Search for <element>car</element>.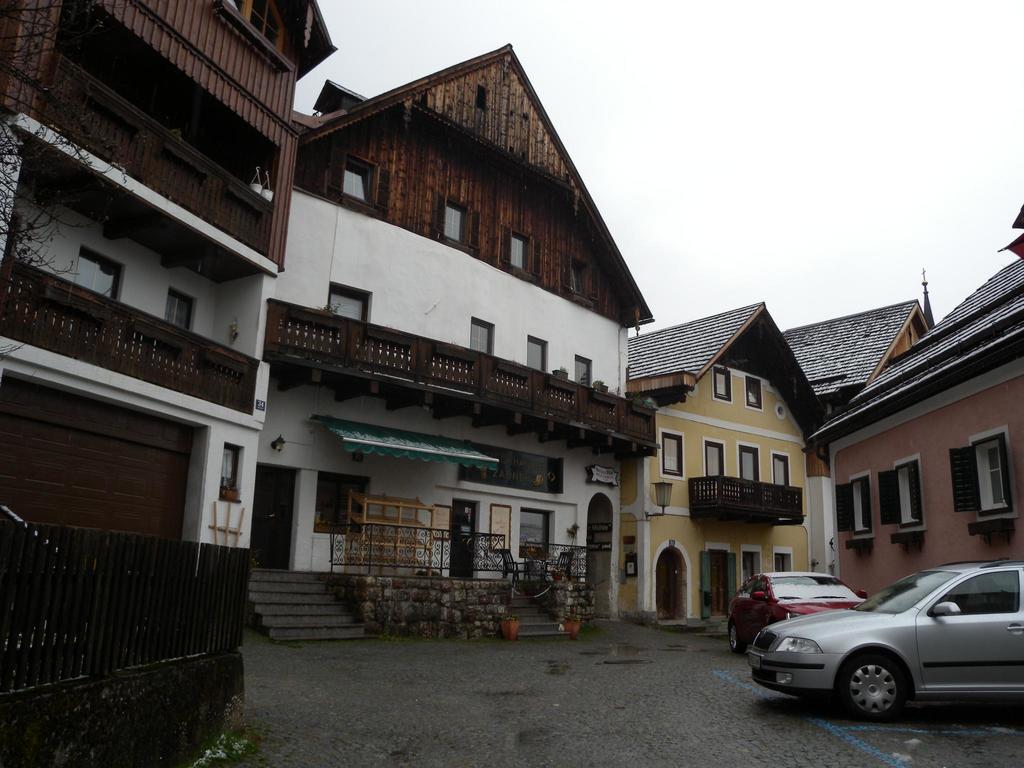
Found at left=747, top=560, right=1023, bottom=721.
